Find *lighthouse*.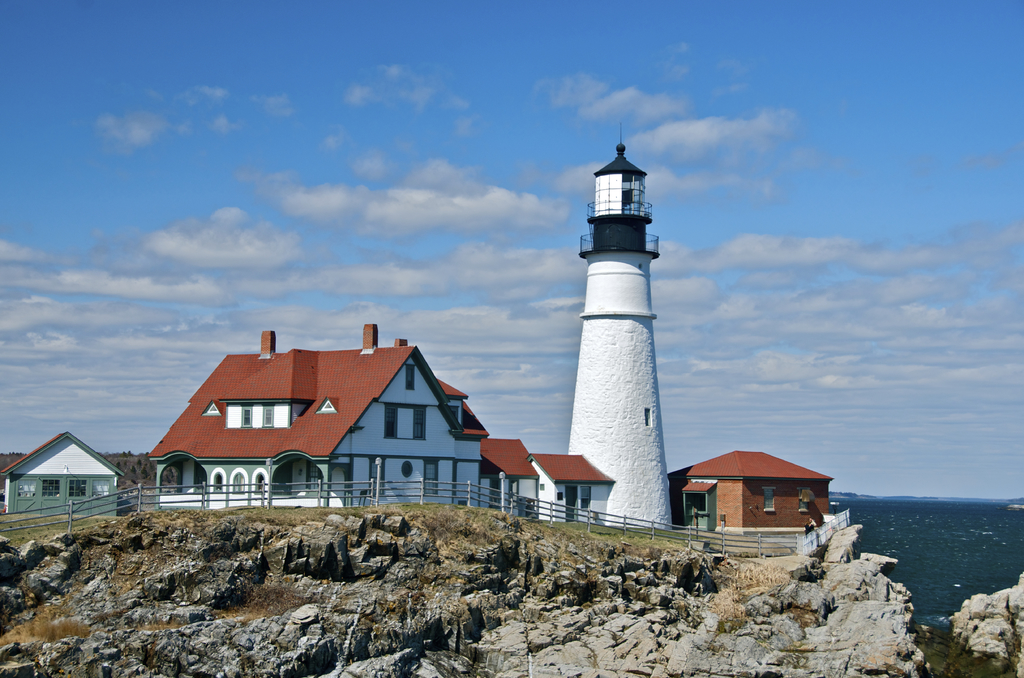
select_region(562, 121, 675, 530).
